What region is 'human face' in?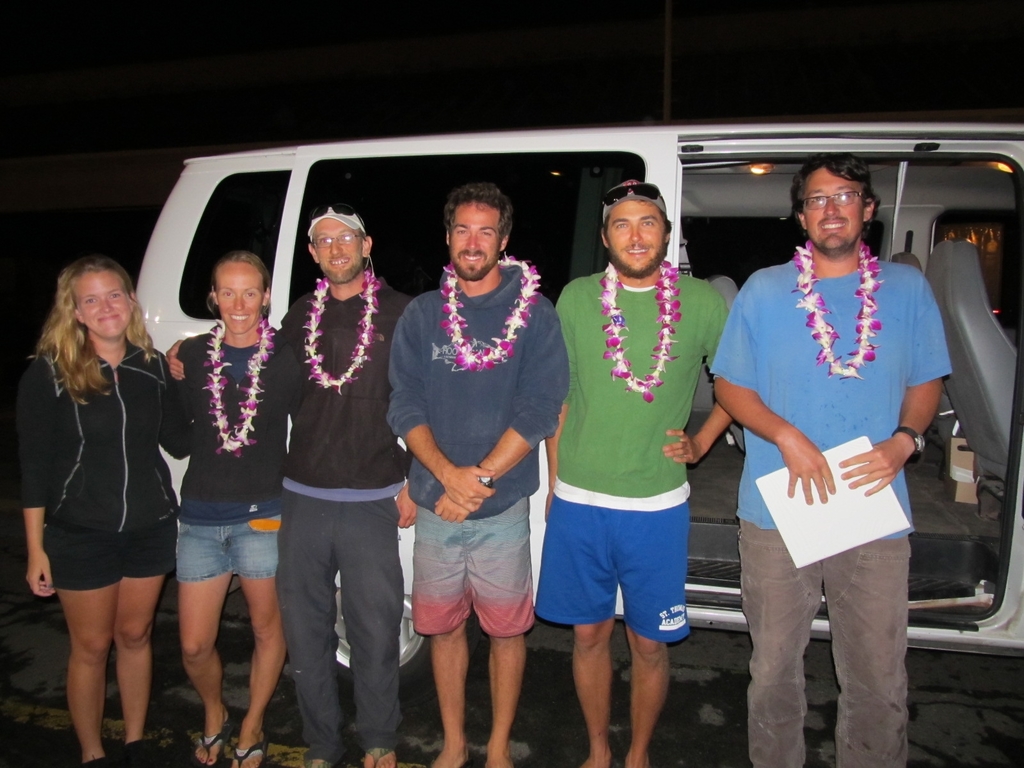
{"left": 216, "top": 260, "right": 268, "bottom": 335}.
